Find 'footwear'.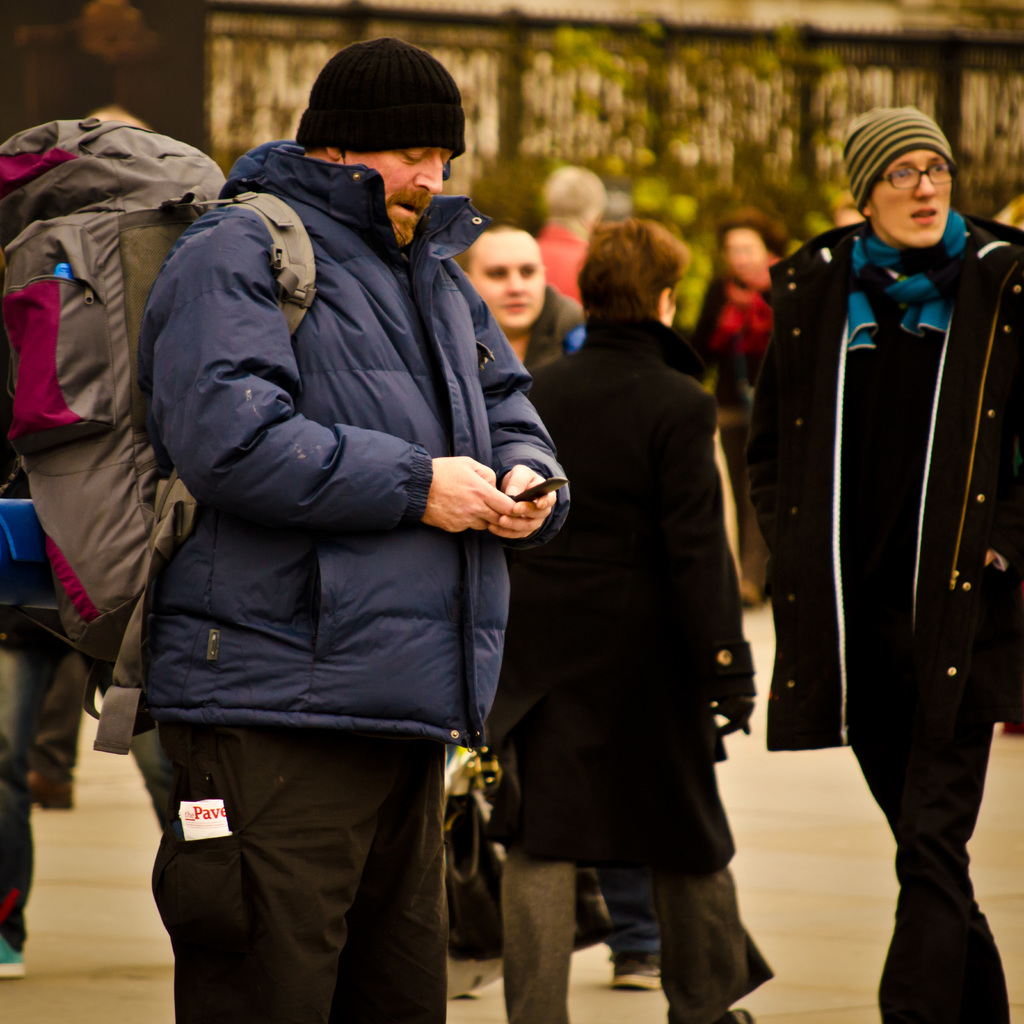
[x1=610, y1=949, x2=662, y2=991].
